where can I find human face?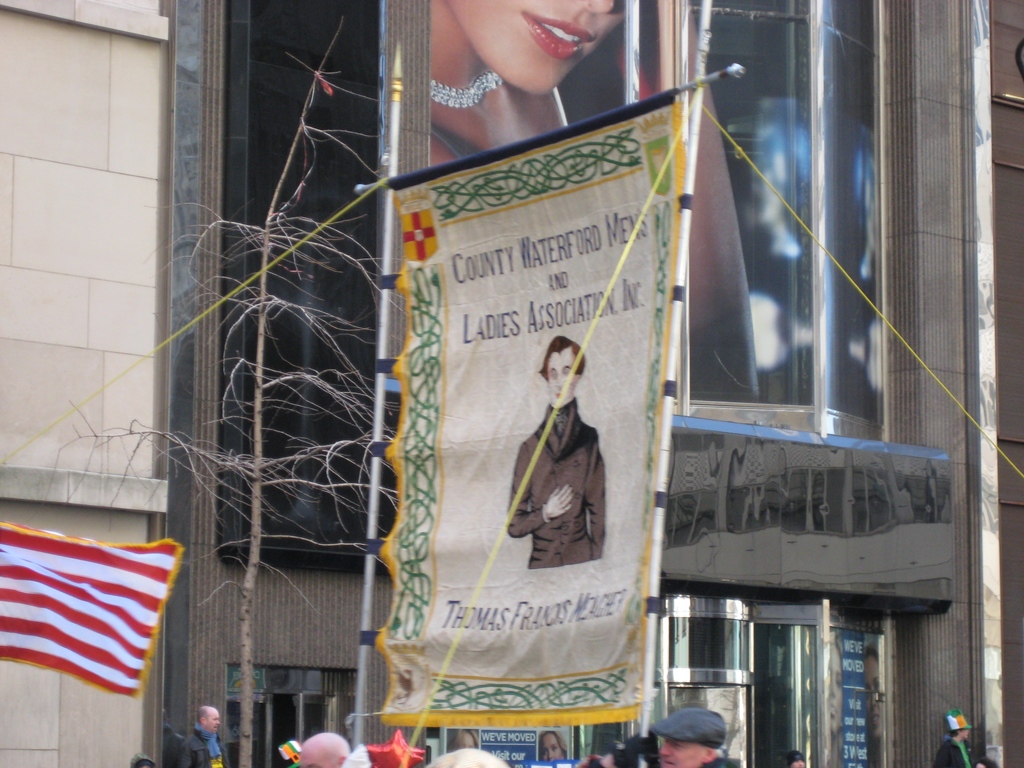
You can find it at bbox=(954, 723, 972, 743).
